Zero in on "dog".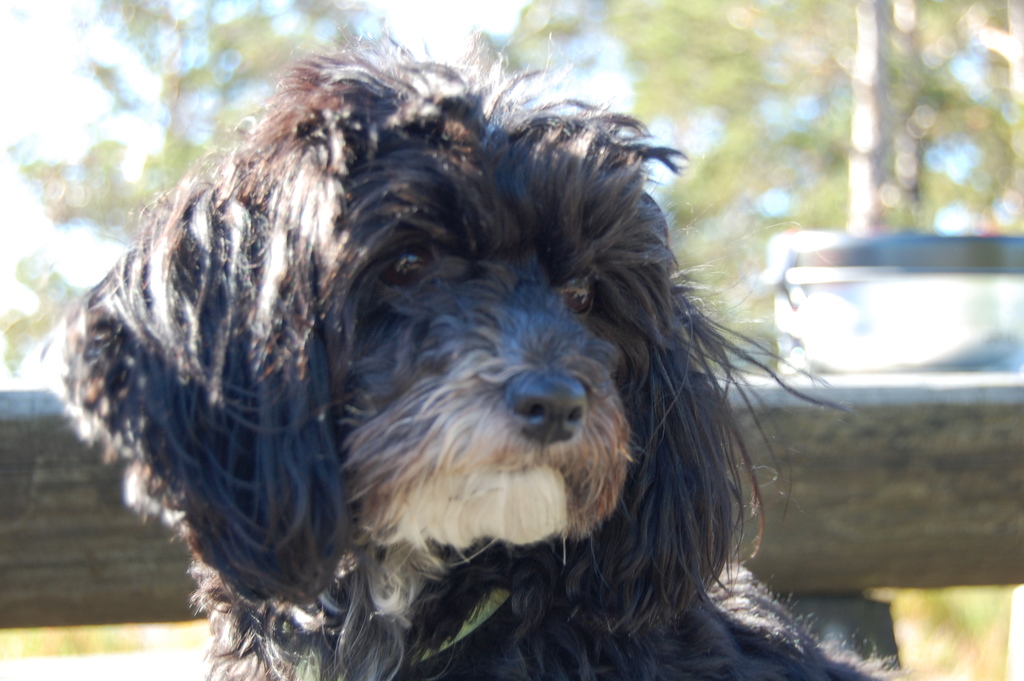
Zeroed in: Rect(39, 24, 917, 680).
